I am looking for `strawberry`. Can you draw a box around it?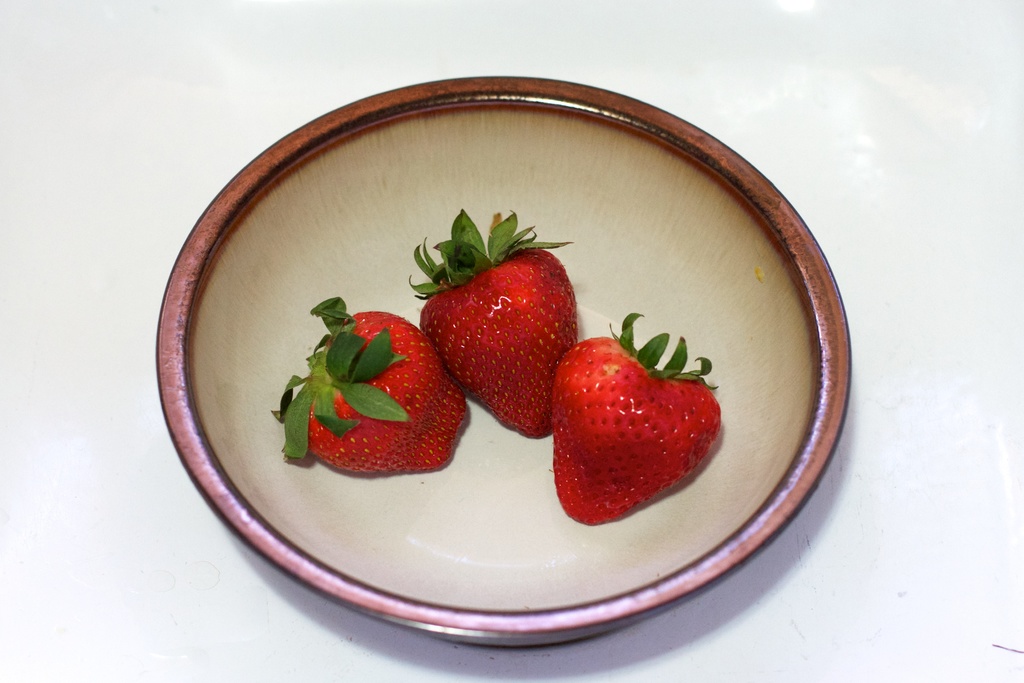
Sure, the bounding box is [538,331,708,518].
